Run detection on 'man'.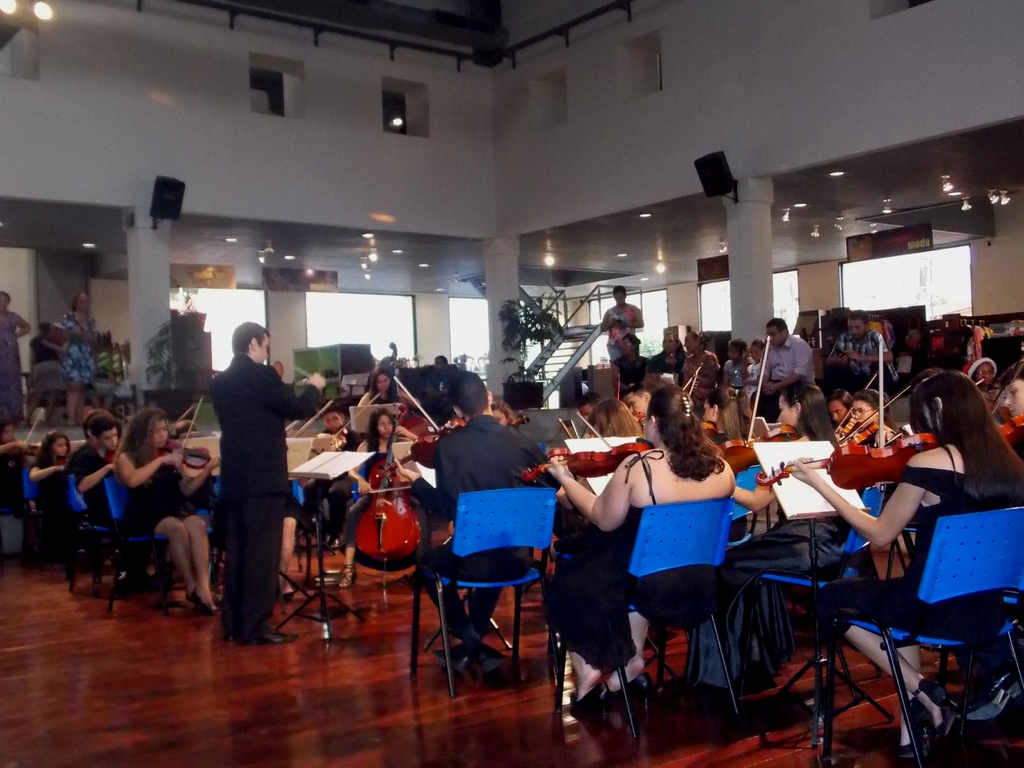
Result: 428/378/520/692.
